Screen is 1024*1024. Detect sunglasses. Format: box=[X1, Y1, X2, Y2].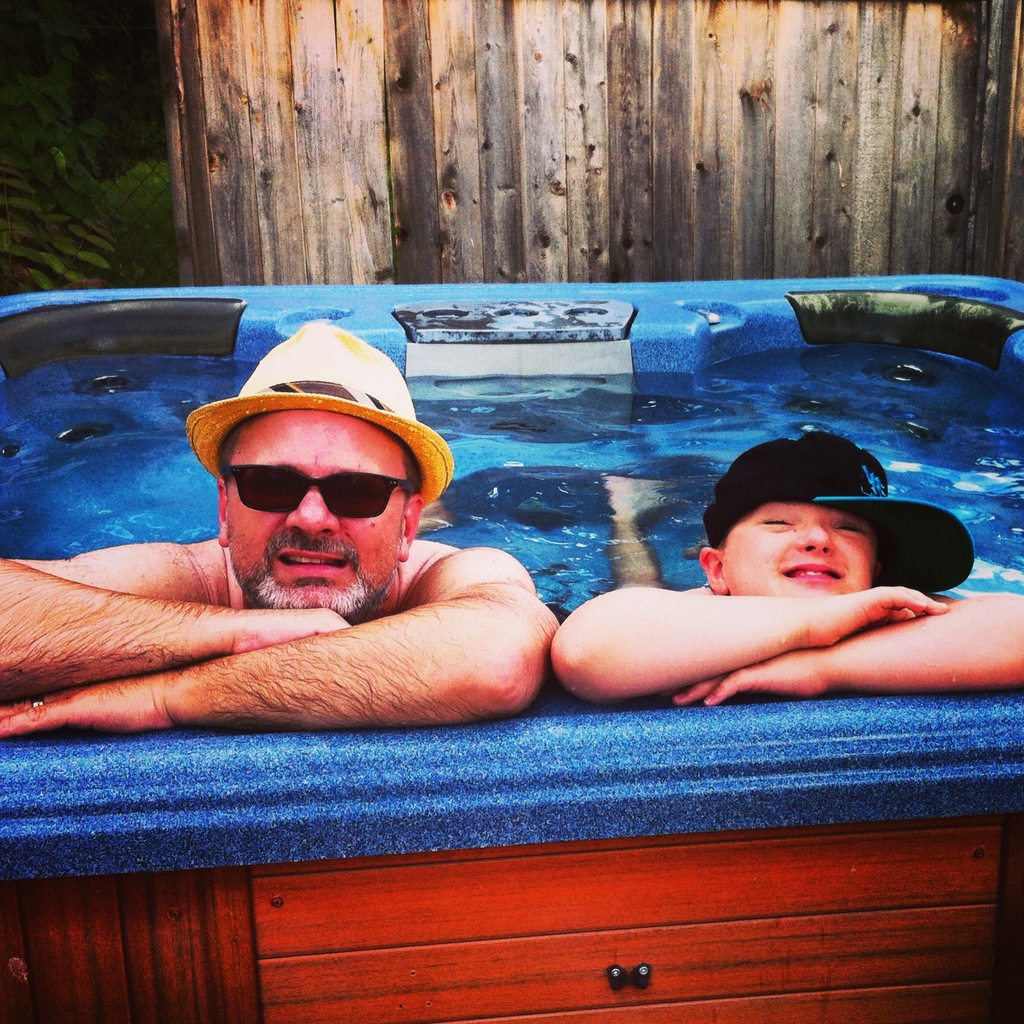
box=[221, 462, 413, 518].
